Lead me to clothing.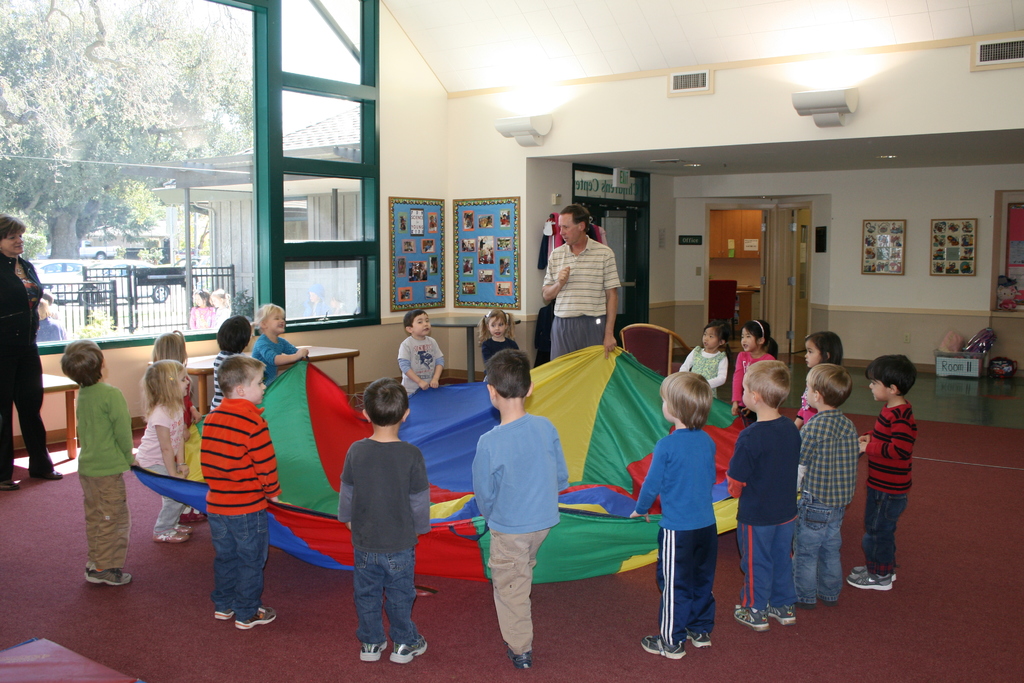
Lead to <region>724, 413, 798, 618</region>.
